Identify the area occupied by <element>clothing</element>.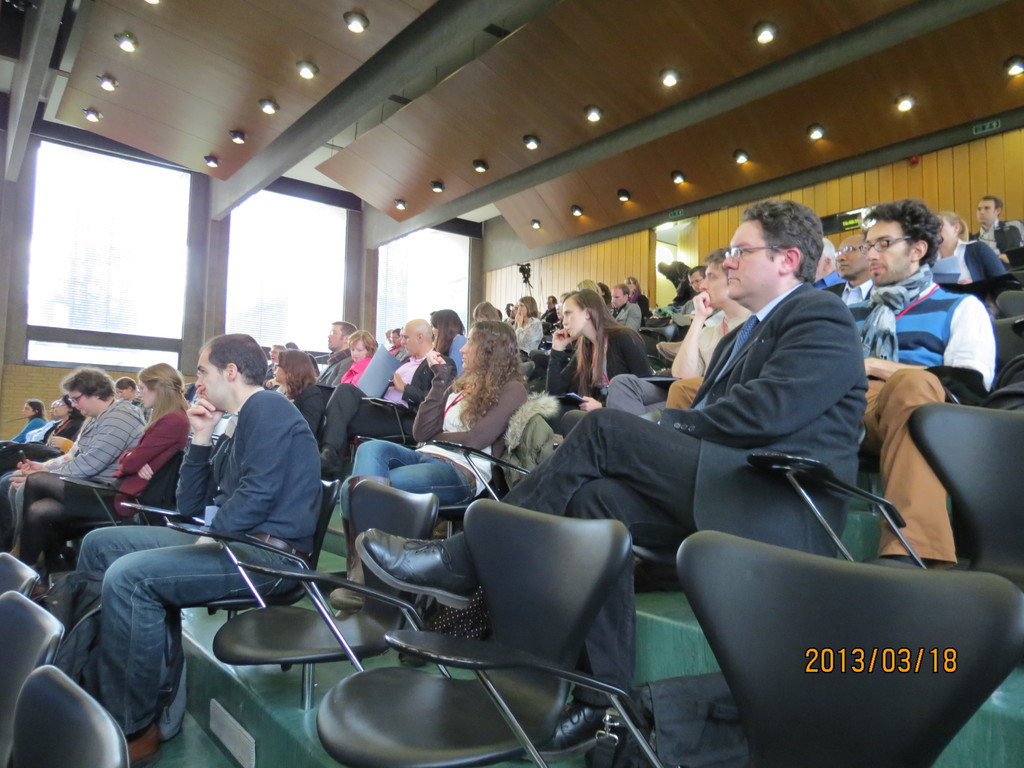
Area: locate(938, 236, 1013, 290).
